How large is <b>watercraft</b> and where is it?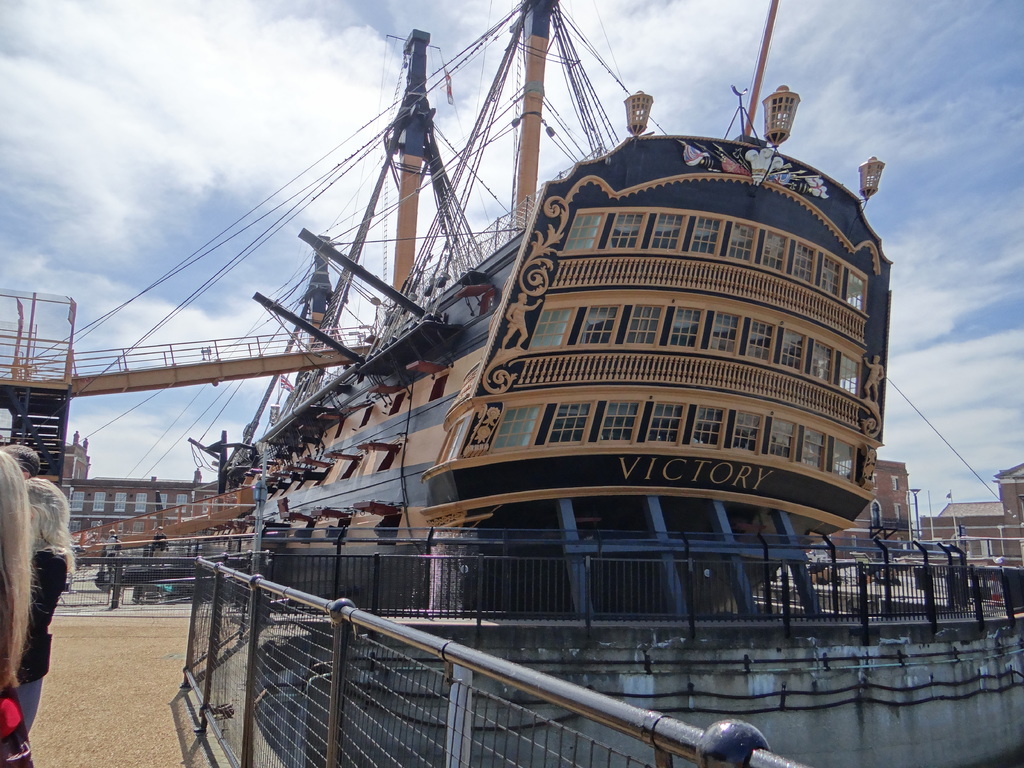
Bounding box: <bbox>0, 0, 893, 606</bbox>.
